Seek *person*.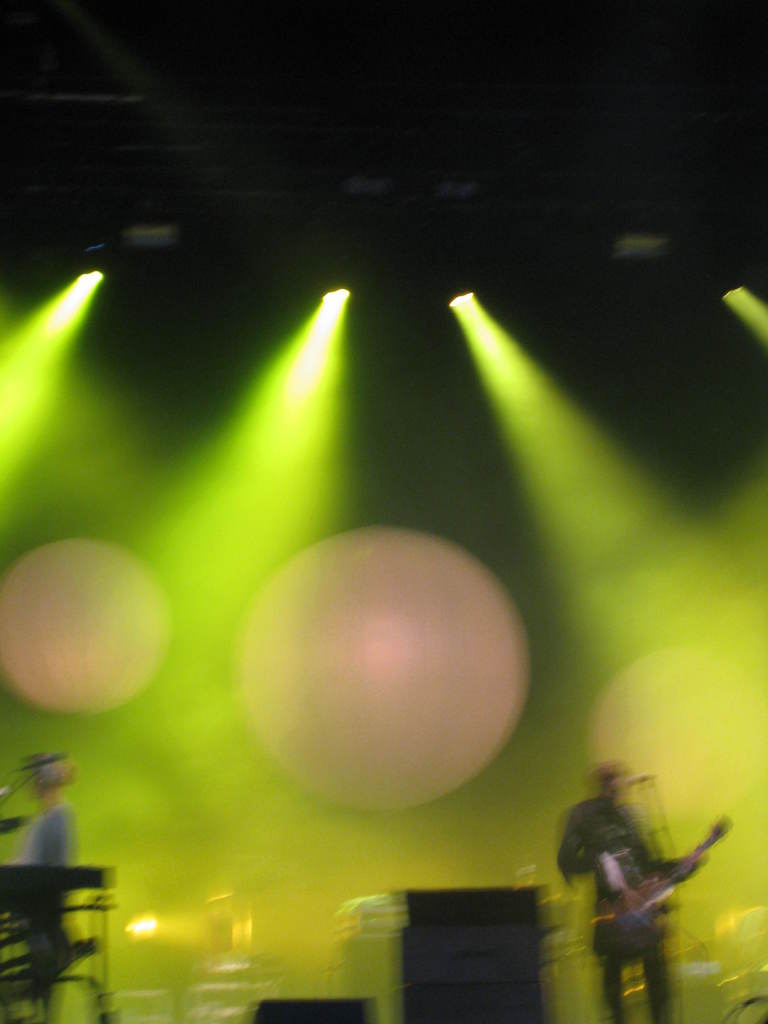
pyautogui.locateOnScreen(566, 753, 720, 1013).
